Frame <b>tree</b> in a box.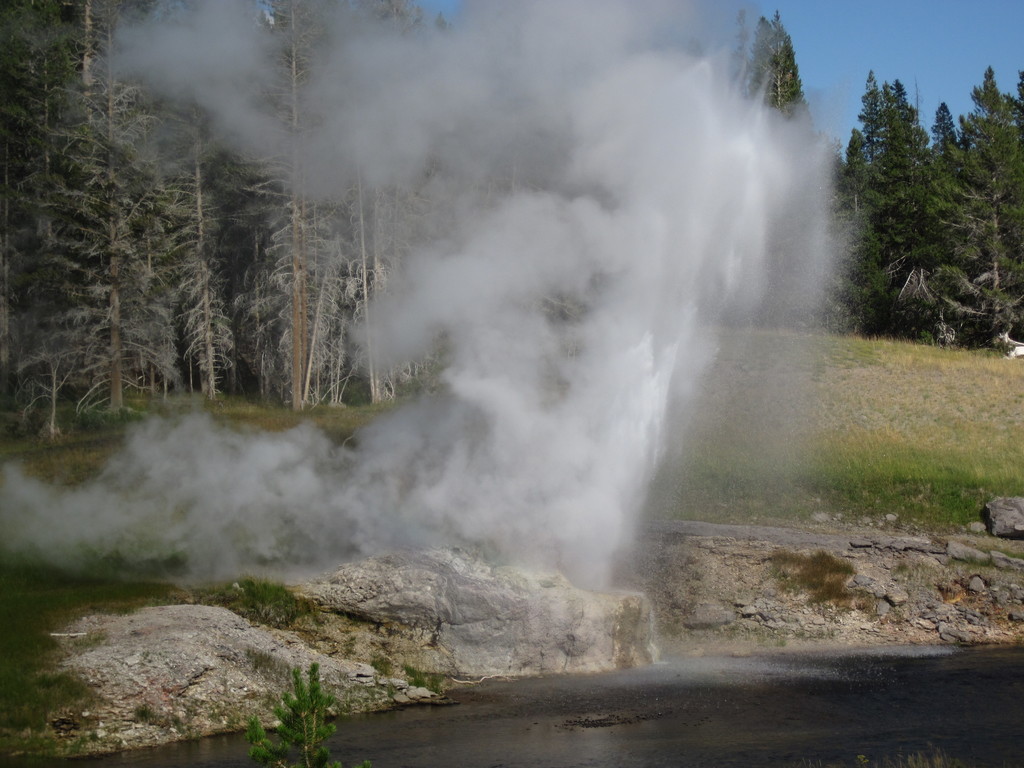
832 68 990 339.
